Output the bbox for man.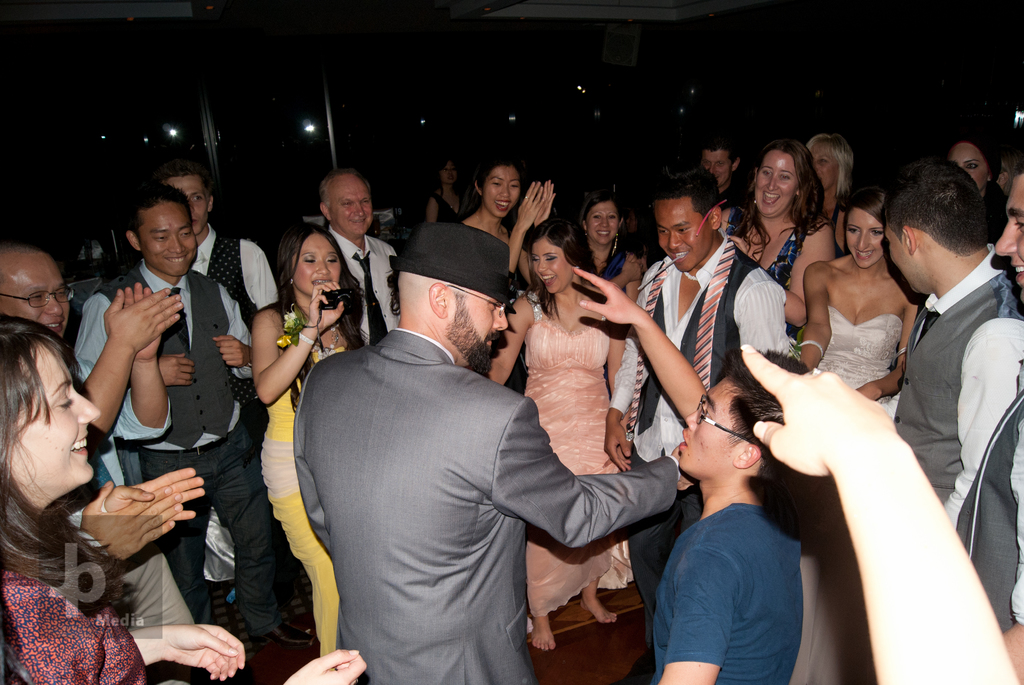
BBox(699, 138, 754, 233).
